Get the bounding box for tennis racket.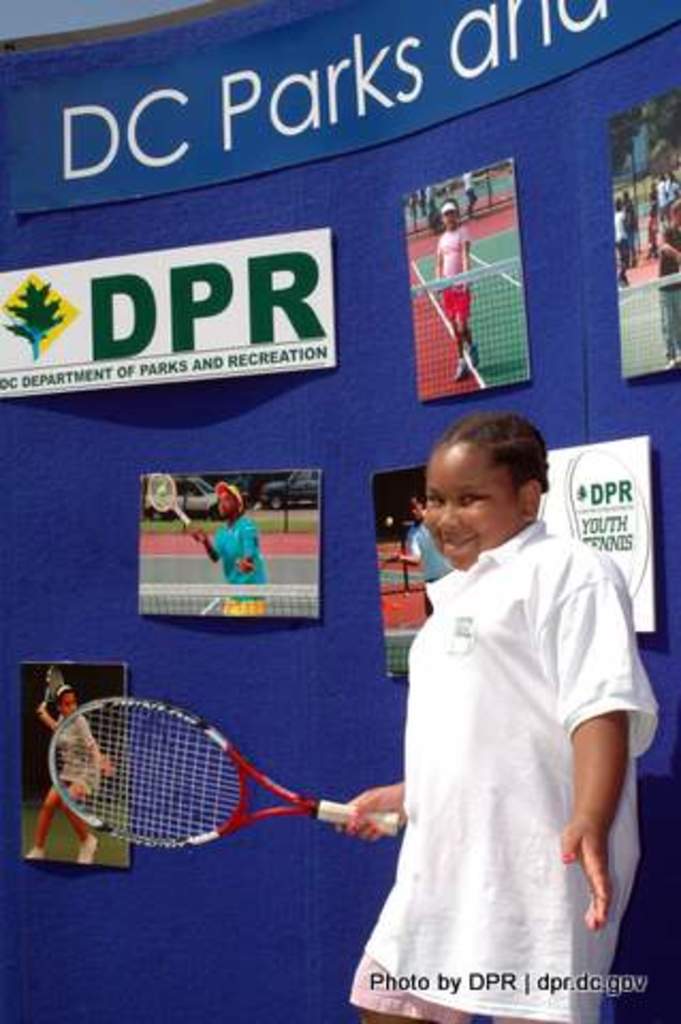
(43, 693, 401, 853).
